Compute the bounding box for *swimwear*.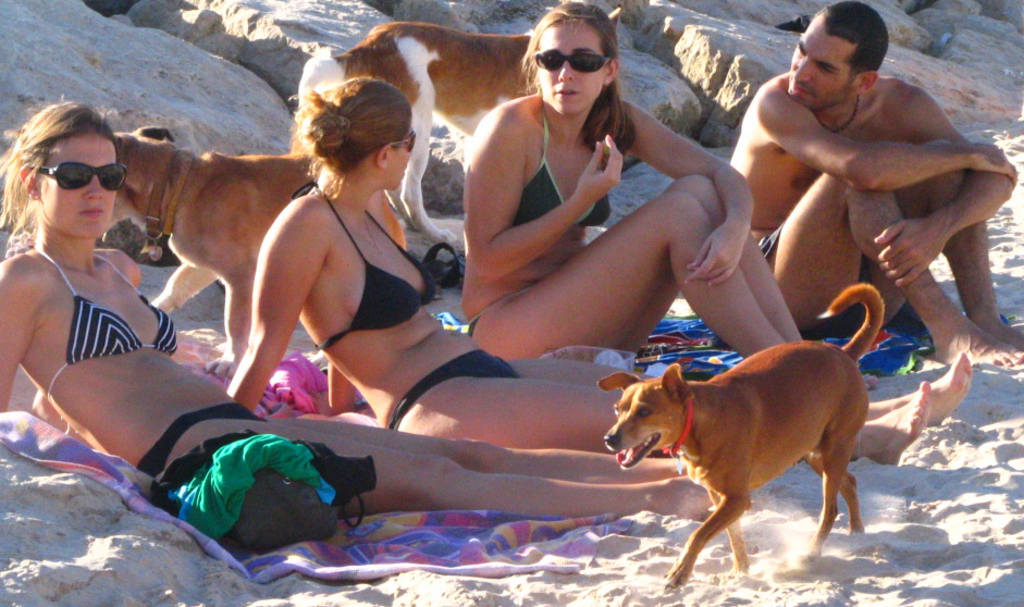
393 346 519 431.
